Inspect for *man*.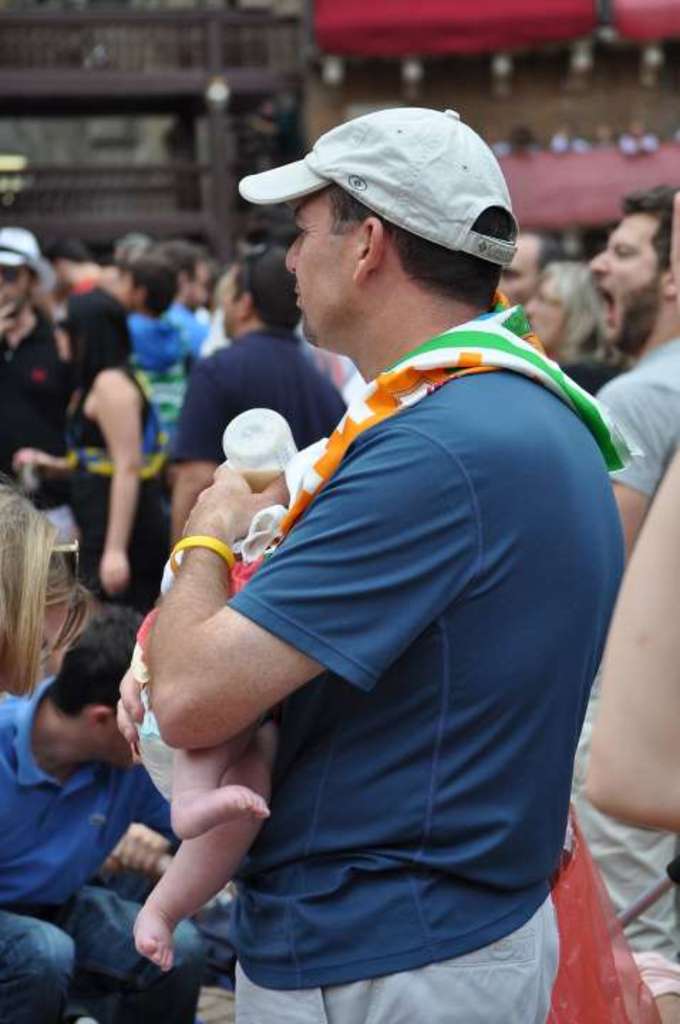
Inspection: 589,185,679,546.
